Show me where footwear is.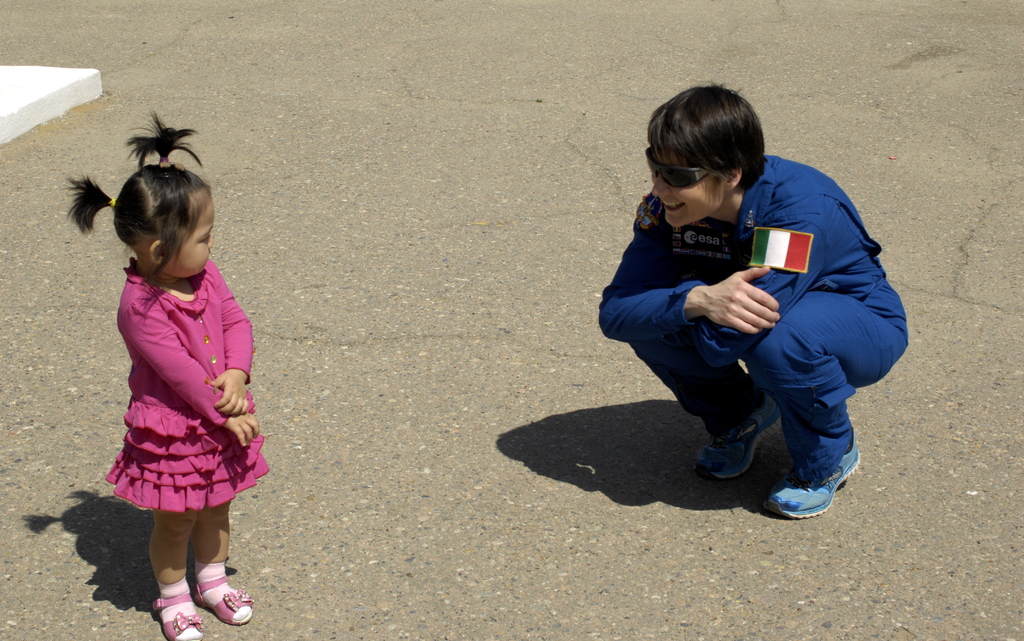
footwear is at (x1=692, y1=394, x2=781, y2=481).
